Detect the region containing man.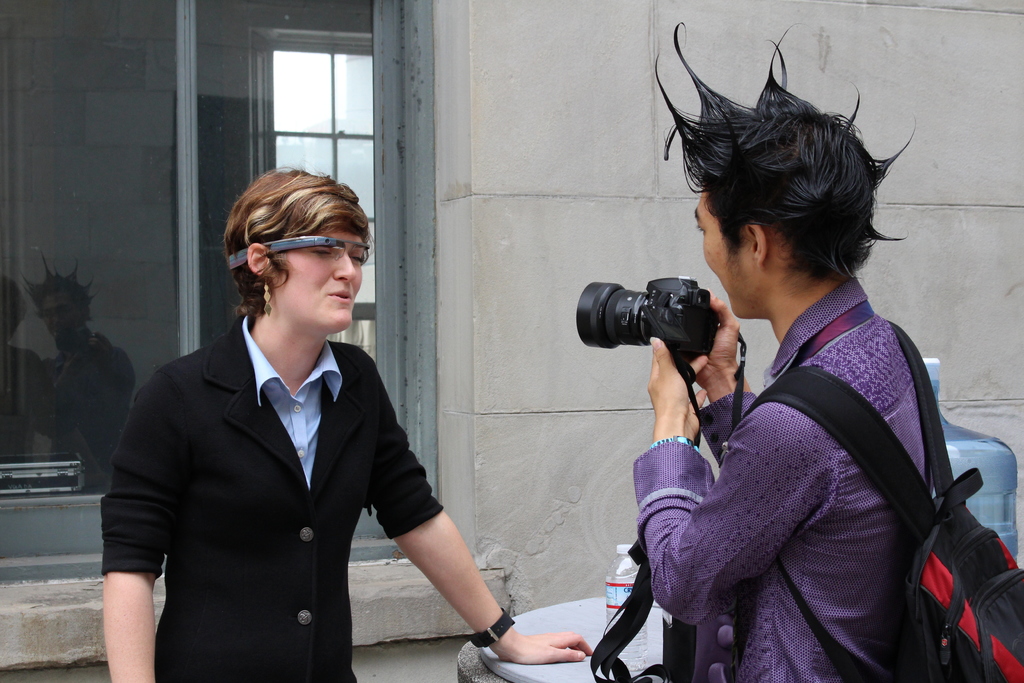
[left=624, top=13, right=960, bottom=682].
